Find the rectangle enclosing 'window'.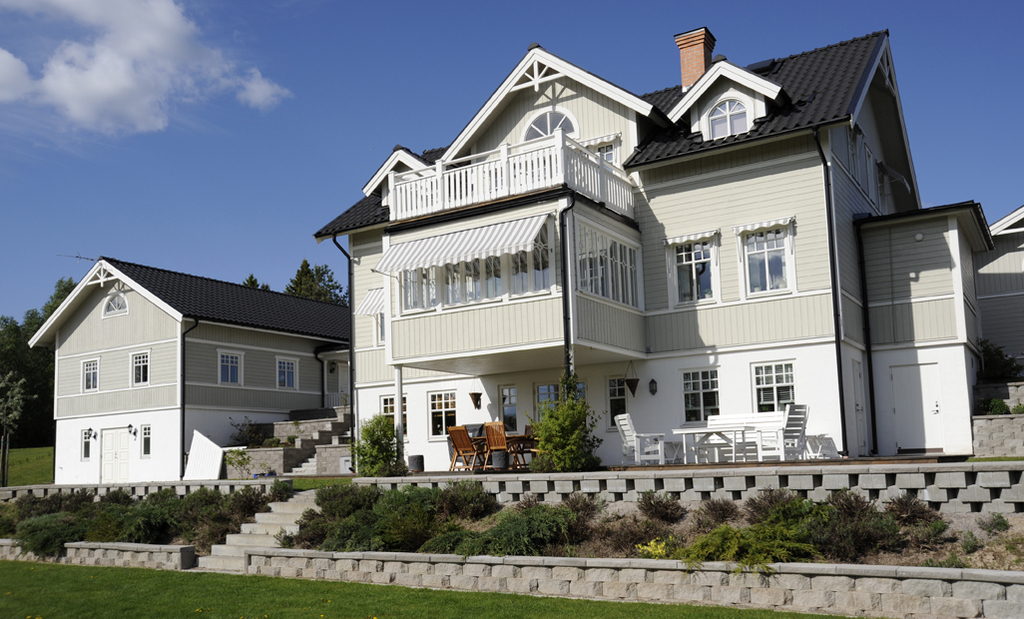
x1=69, y1=420, x2=97, y2=465.
